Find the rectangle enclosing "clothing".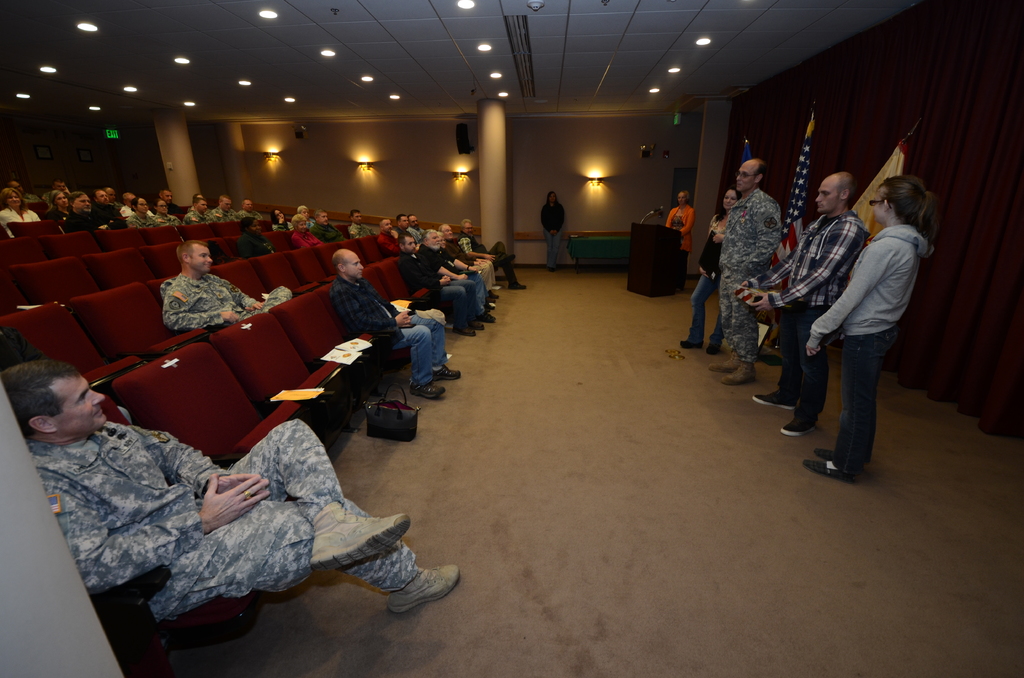
42 202 69 218.
